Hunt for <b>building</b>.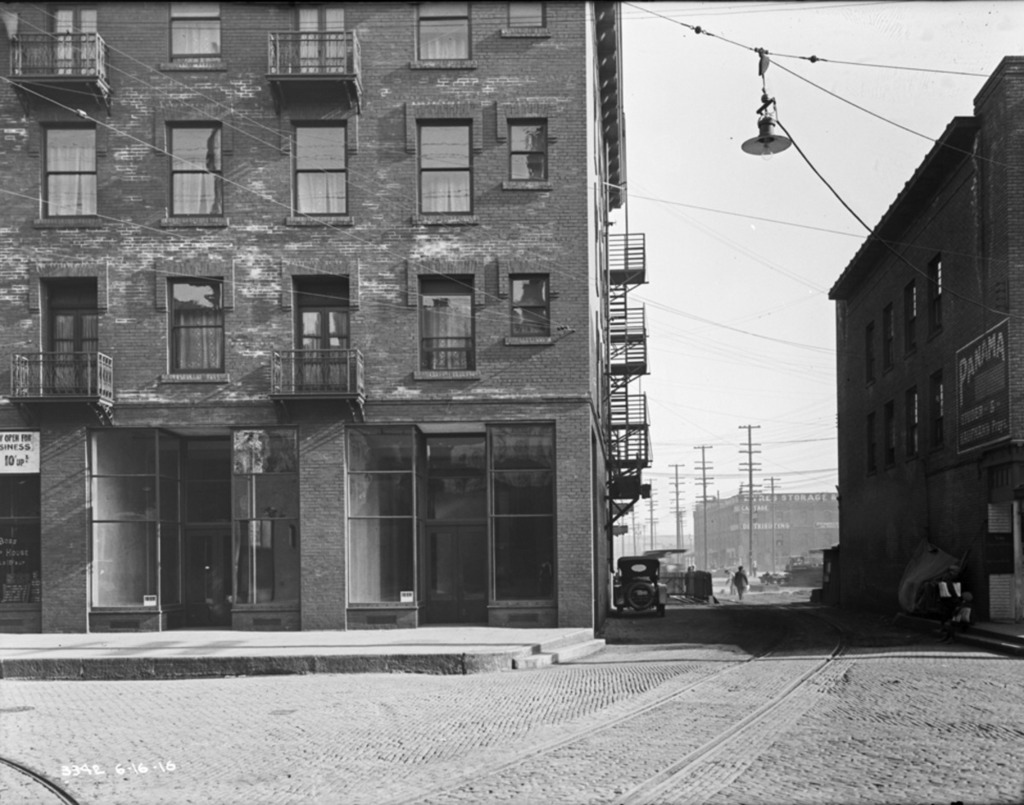
Hunted down at locate(830, 59, 1023, 632).
